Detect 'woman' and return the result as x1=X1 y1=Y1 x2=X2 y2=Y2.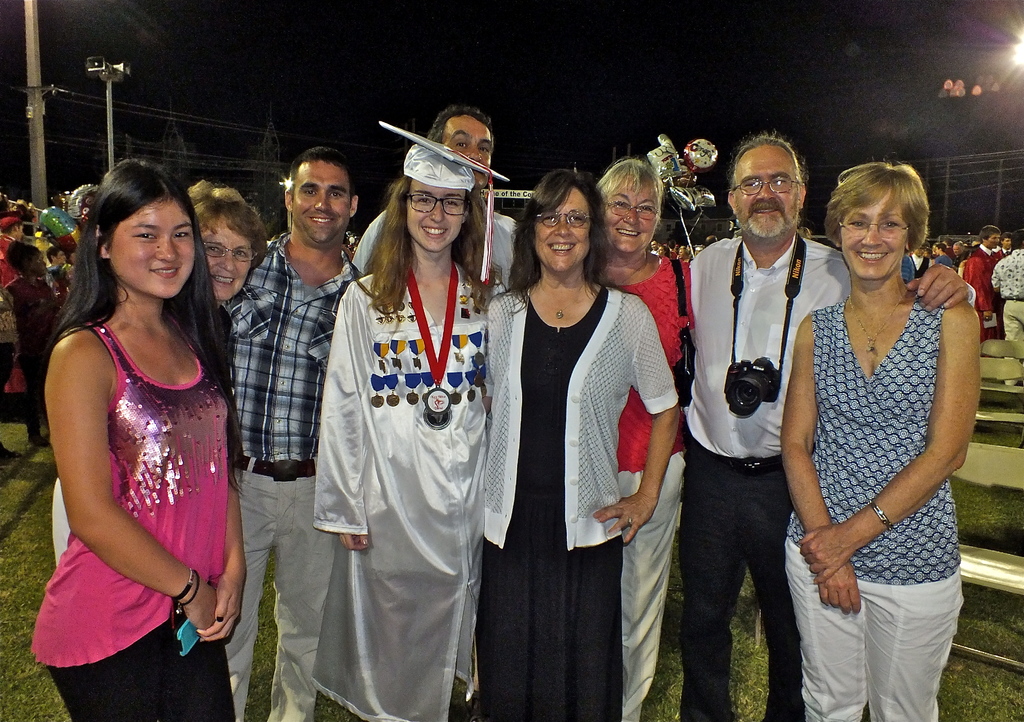
x1=56 y1=177 x2=274 y2=563.
